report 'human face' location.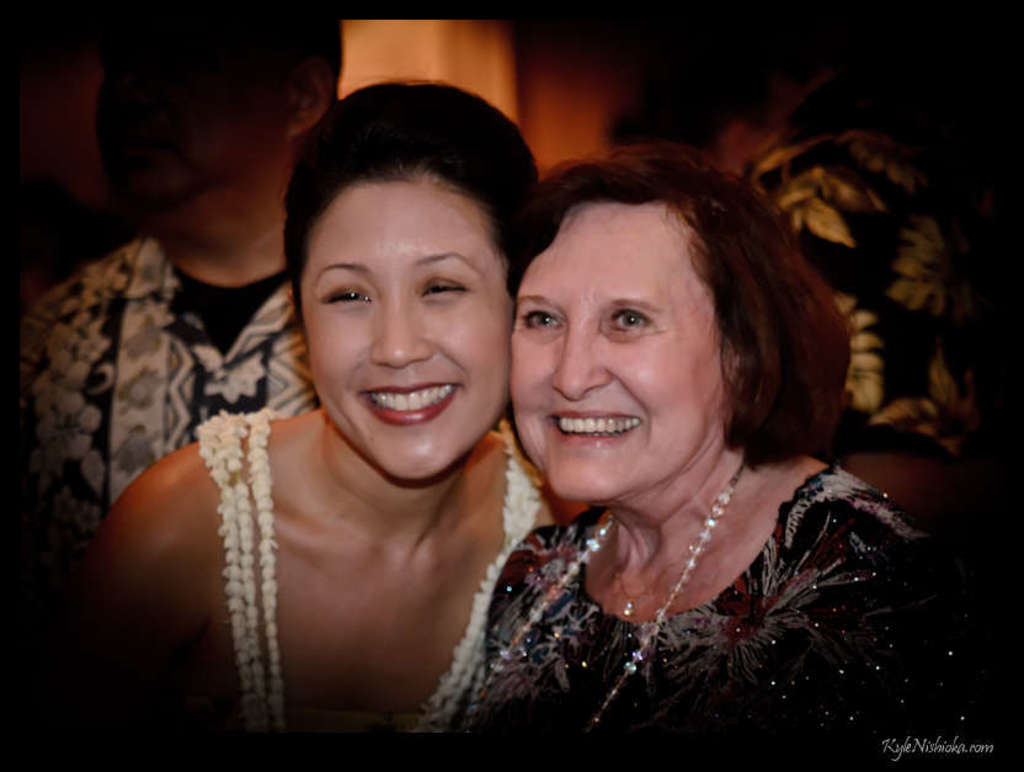
Report: region(506, 198, 725, 505).
